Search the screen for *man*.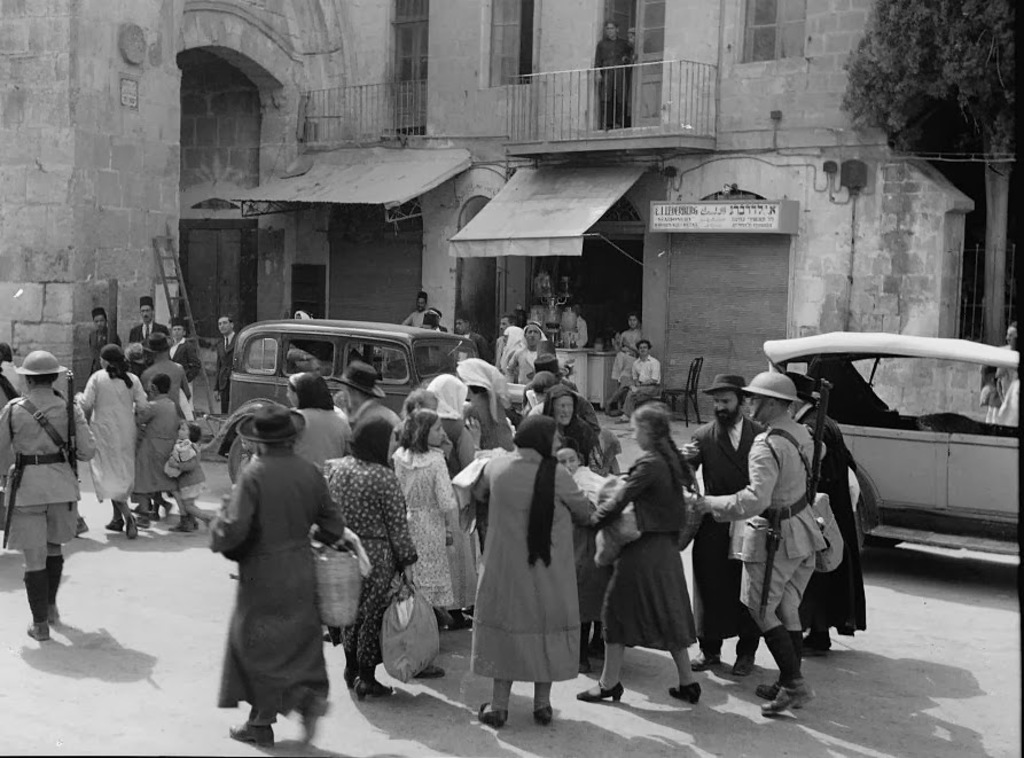
Found at box(91, 306, 120, 364).
